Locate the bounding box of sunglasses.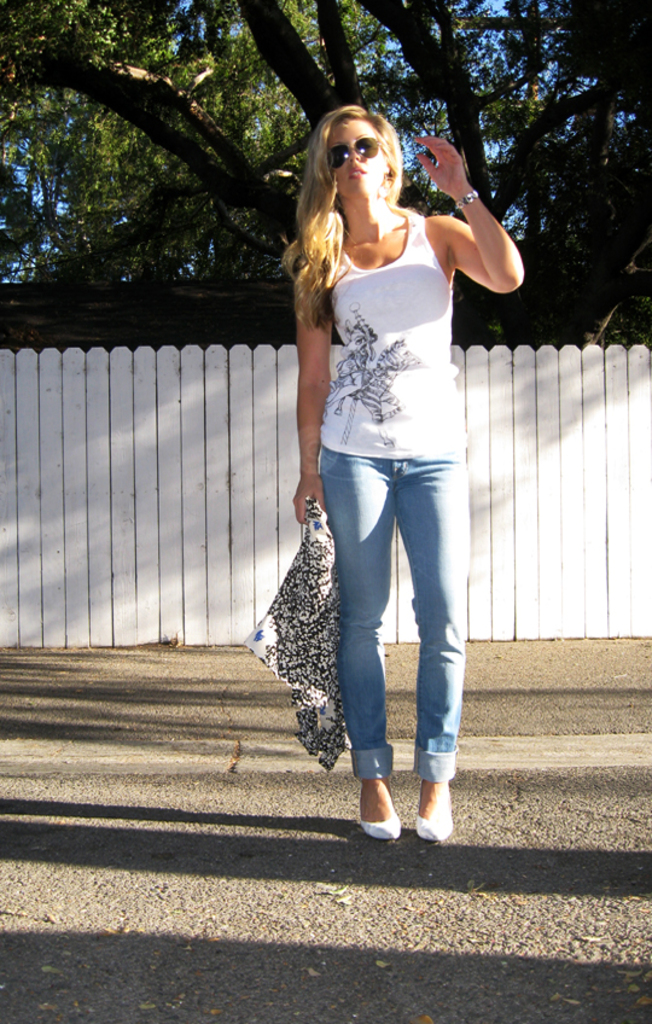
Bounding box: Rect(328, 133, 386, 170).
